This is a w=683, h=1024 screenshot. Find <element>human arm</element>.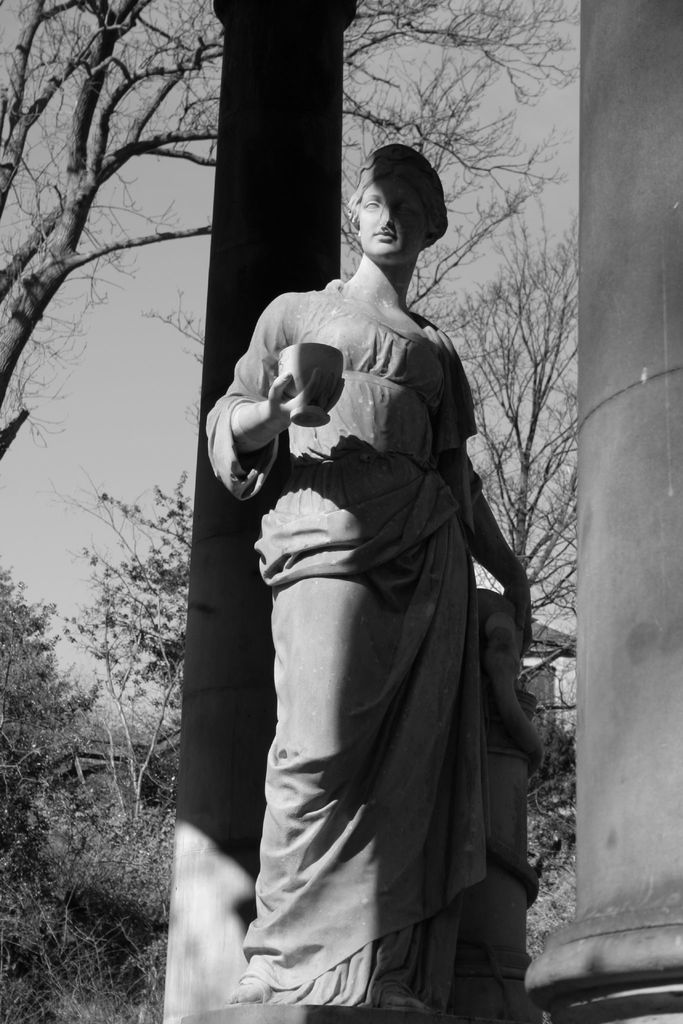
Bounding box: 452, 337, 550, 659.
